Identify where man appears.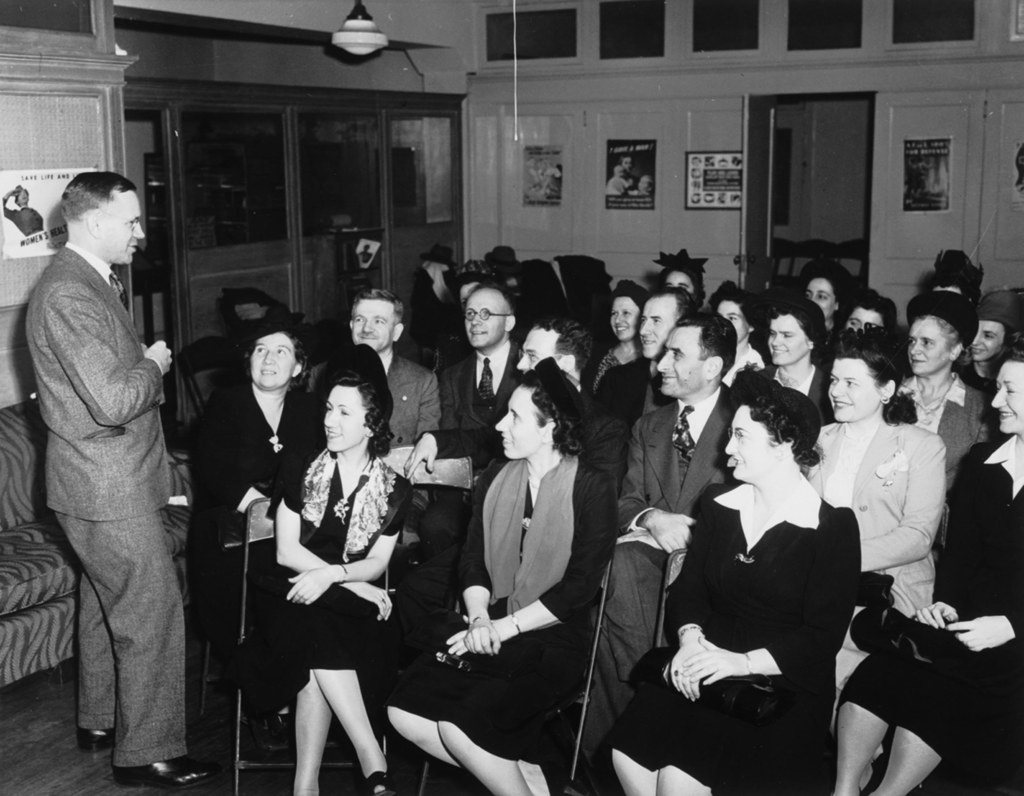
Appears at 300, 291, 442, 451.
